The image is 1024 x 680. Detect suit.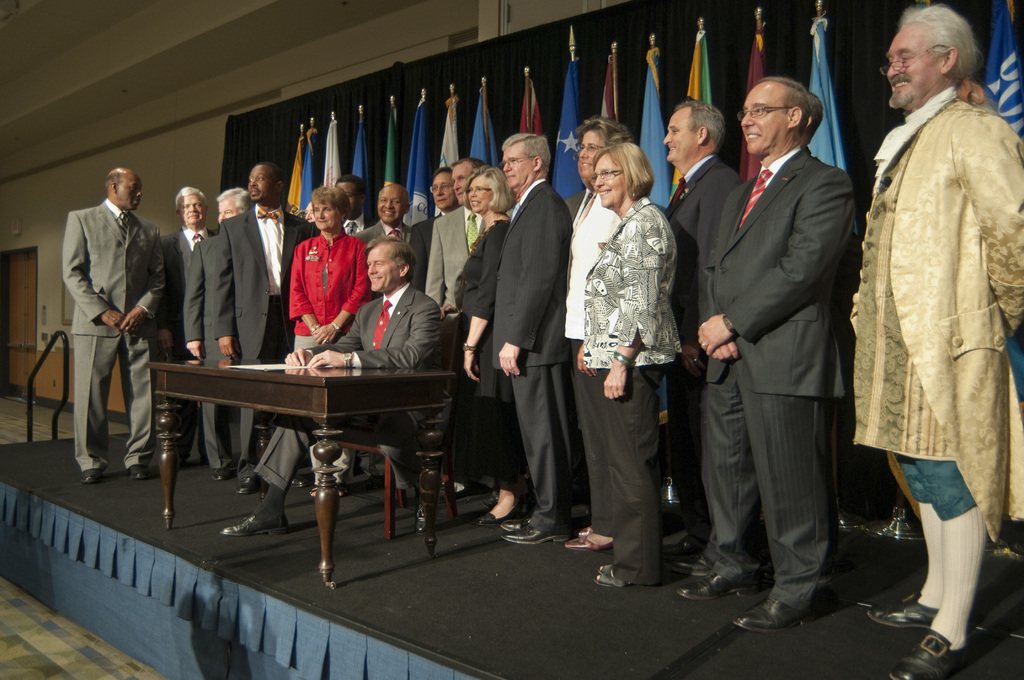
Detection: pyautogui.locateOnScreen(701, 58, 871, 631).
